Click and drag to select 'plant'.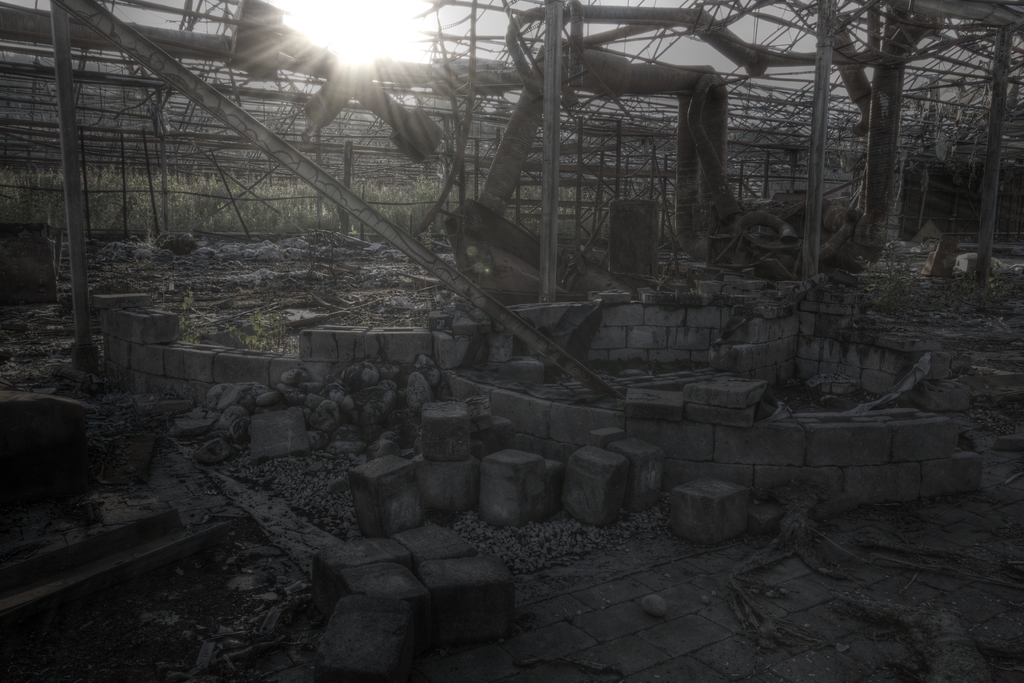
Selection: {"x1": 174, "y1": 294, "x2": 215, "y2": 352}.
